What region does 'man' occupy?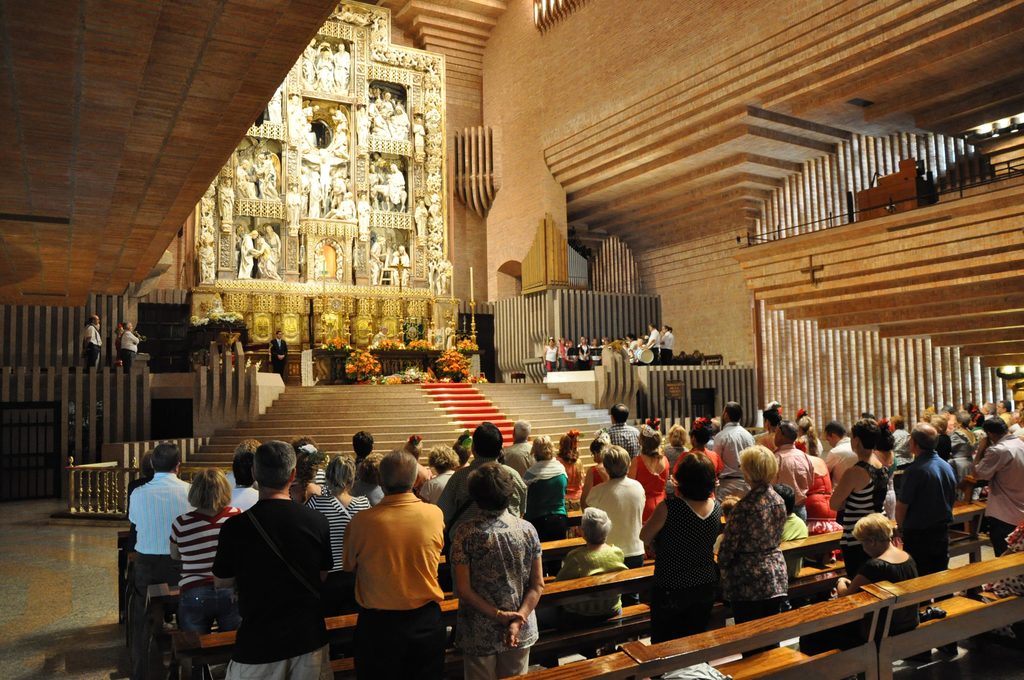
bbox=(328, 458, 452, 667).
